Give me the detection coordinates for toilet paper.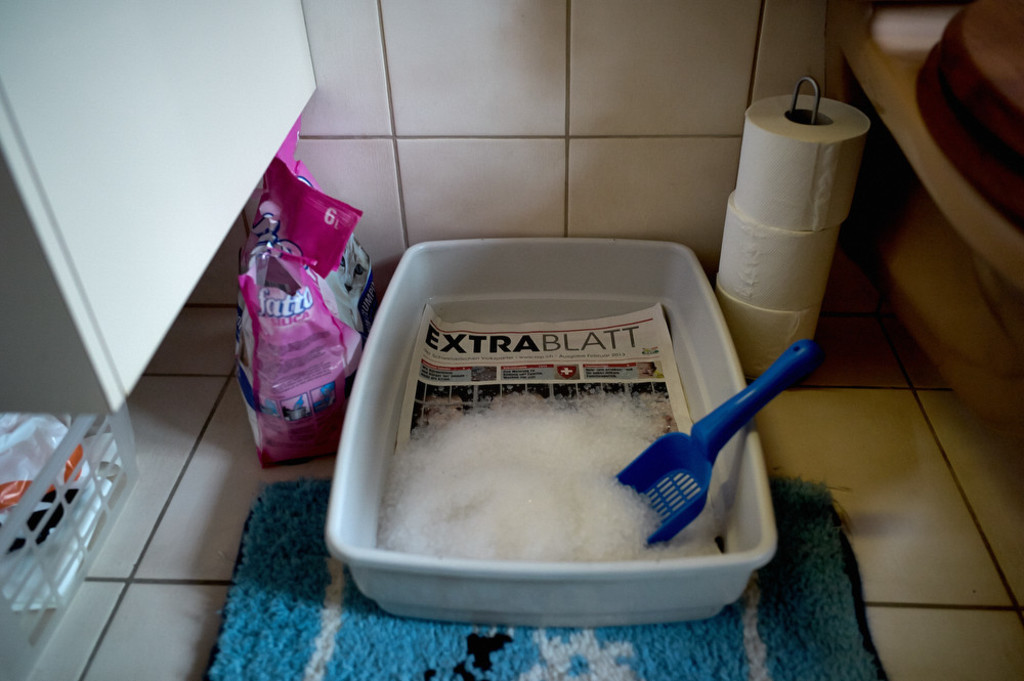
crop(743, 93, 877, 229).
